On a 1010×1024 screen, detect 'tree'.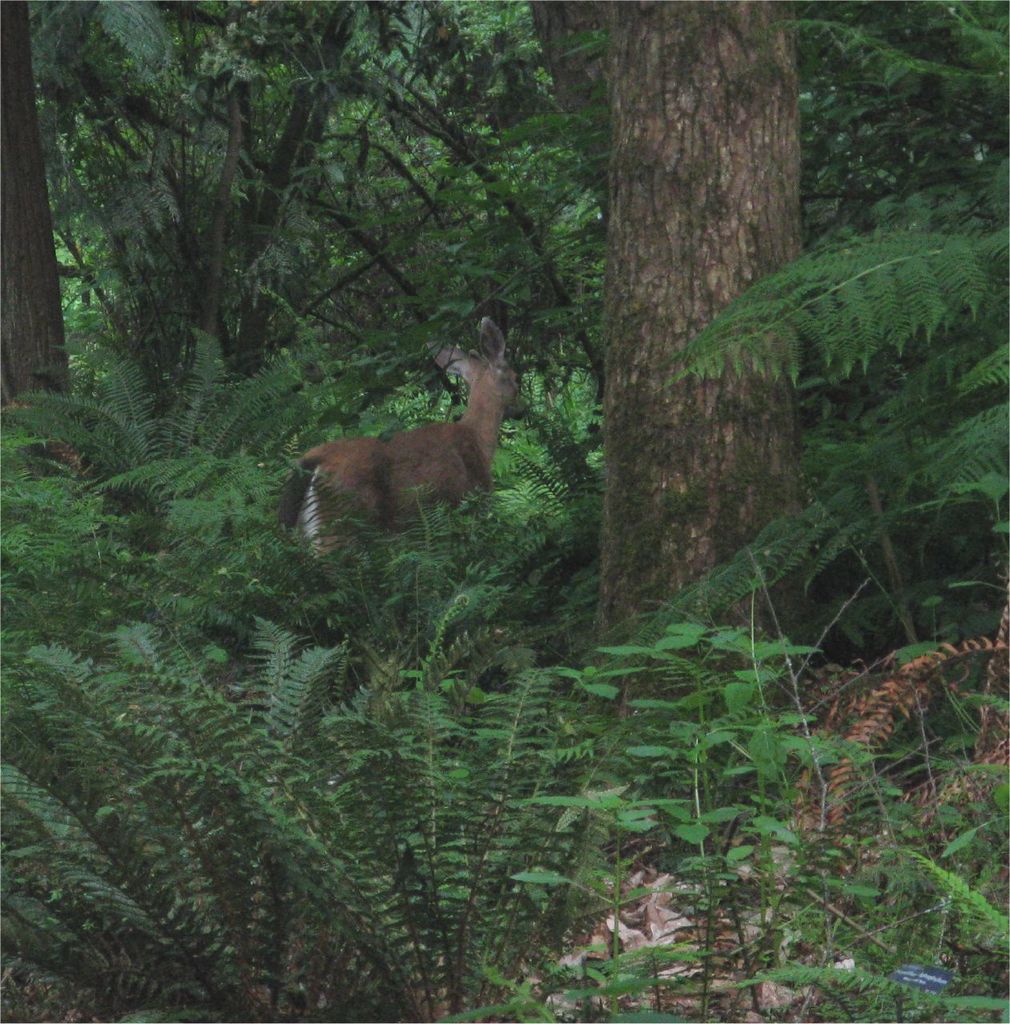
l=495, t=0, r=840, b=713.
